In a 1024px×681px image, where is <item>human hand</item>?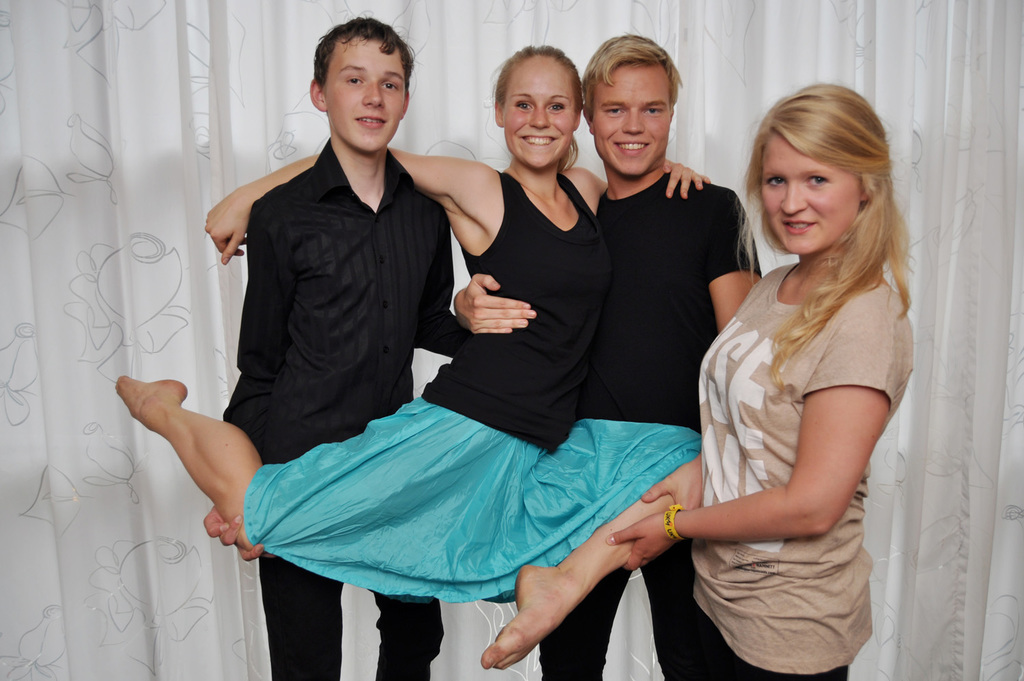
[662,156,712,201].
